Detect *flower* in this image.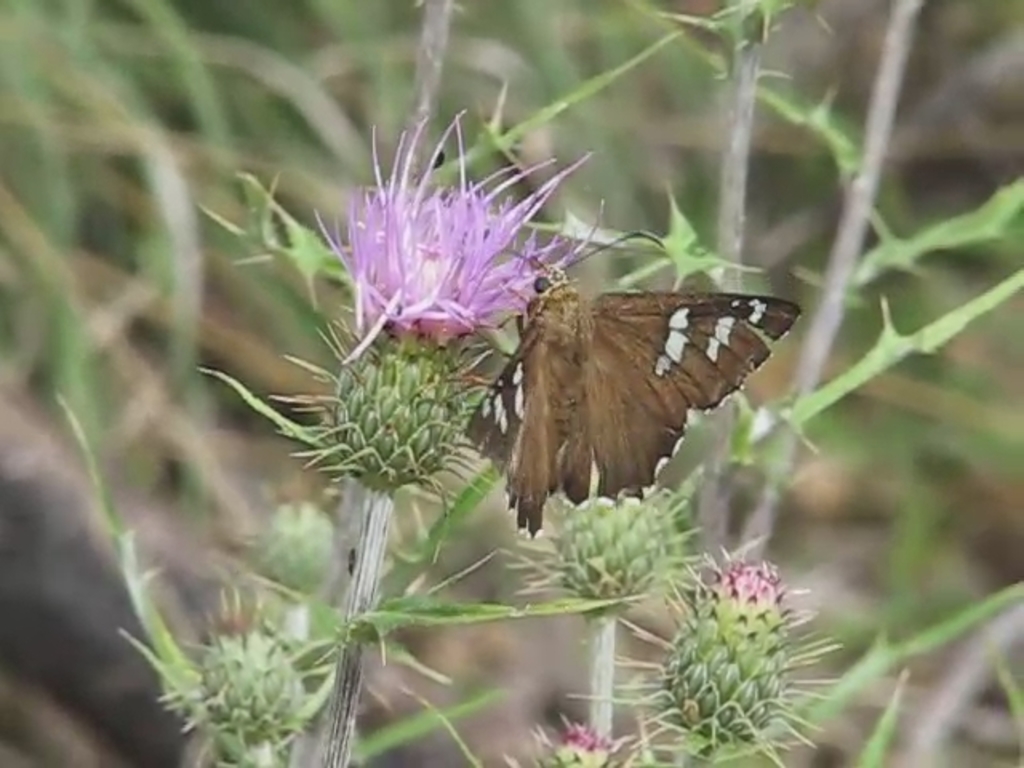
Detection: Rect(315, 110, 605, 370).
